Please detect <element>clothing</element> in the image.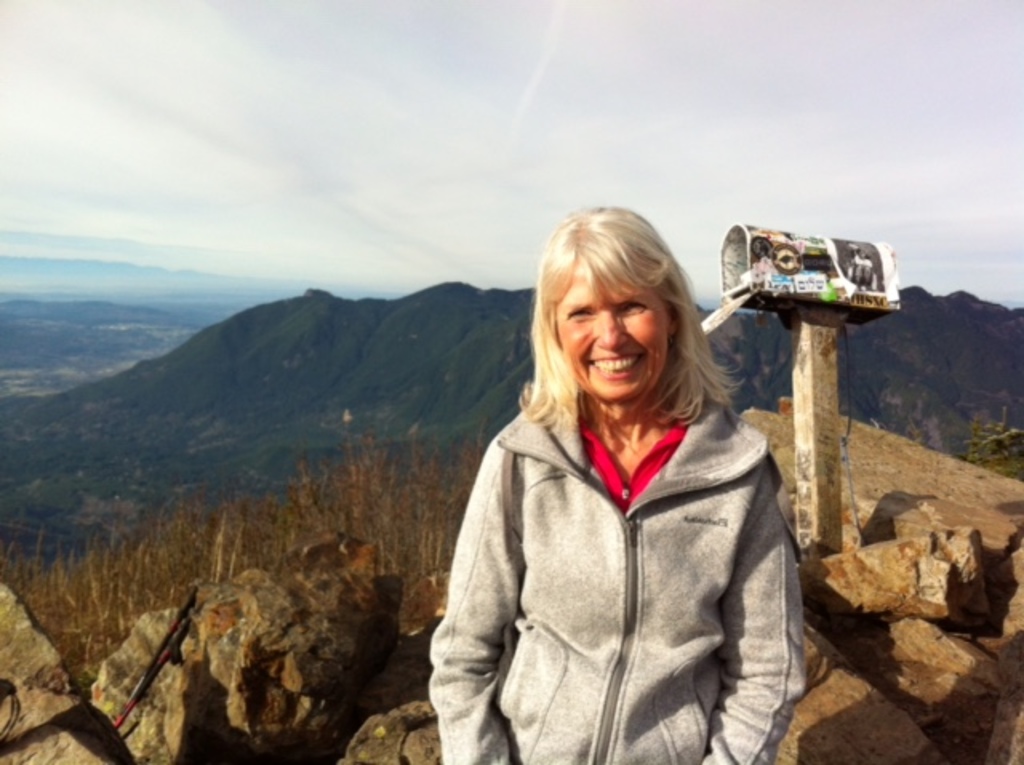
locate(432, 317, 818, 746).
